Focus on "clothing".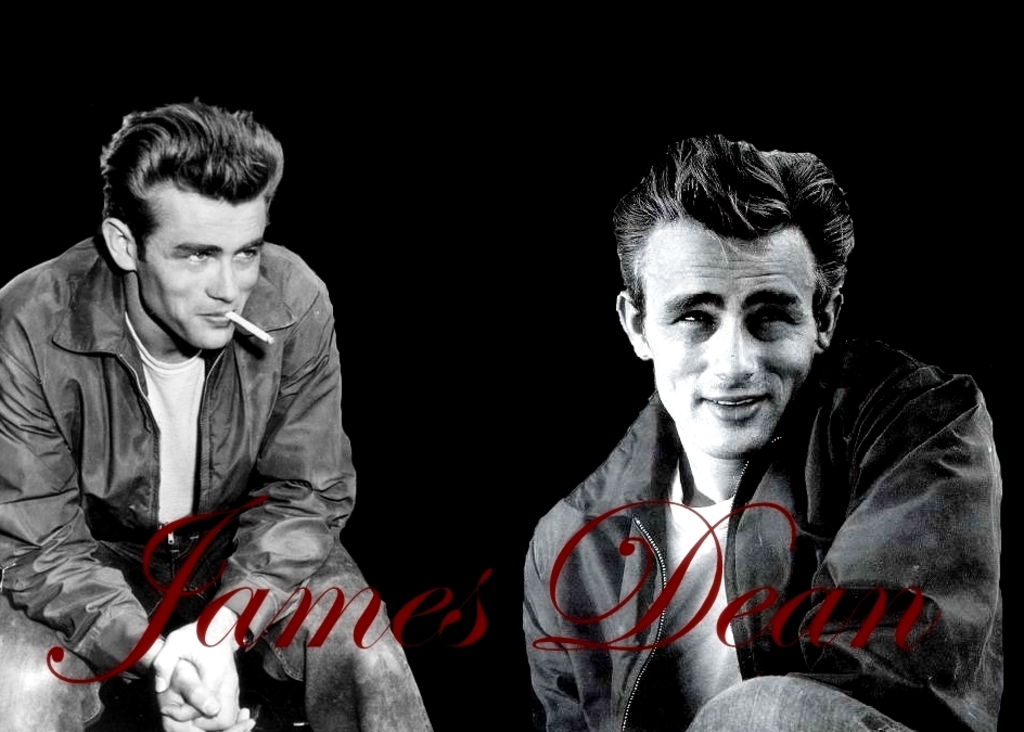
Focused at Rect(0, 214, 459, 731).
